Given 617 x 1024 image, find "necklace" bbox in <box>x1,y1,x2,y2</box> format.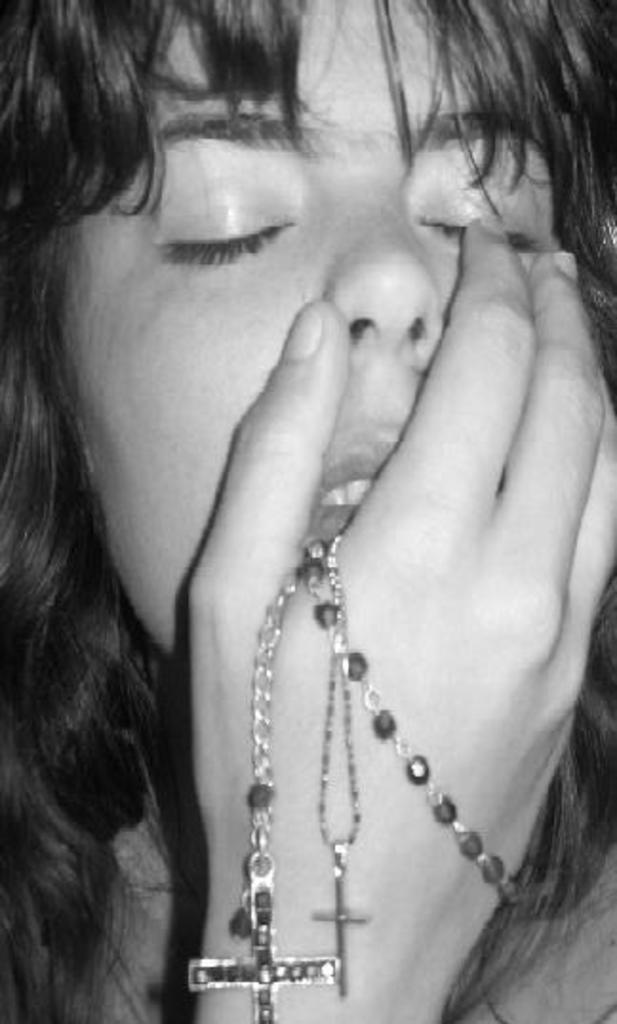
<box>189,565,333,1022</box>.
